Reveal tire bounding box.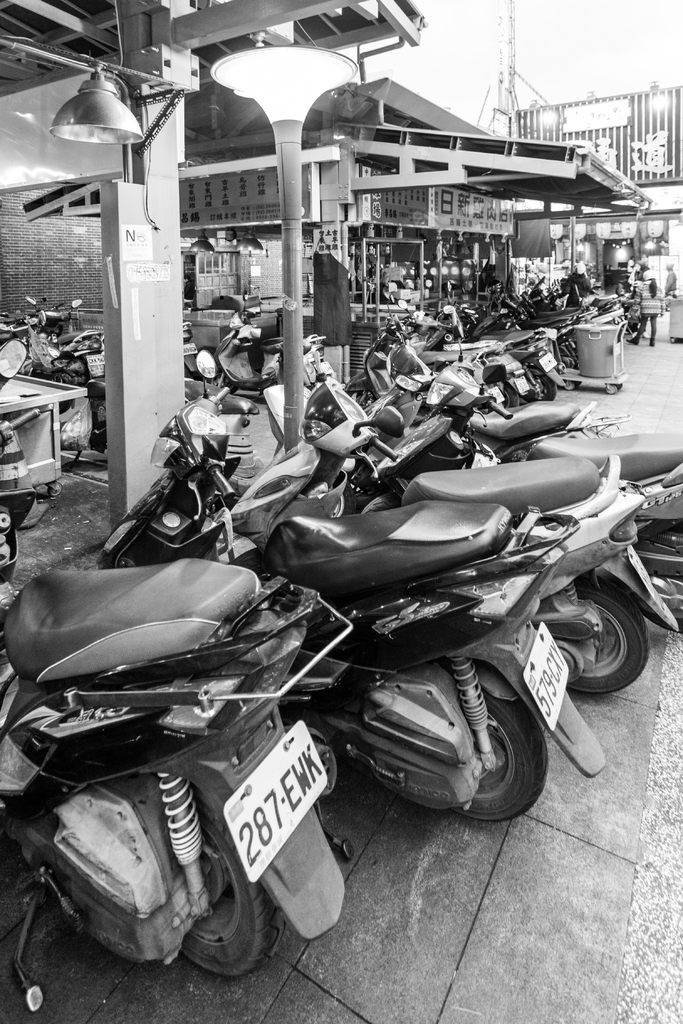
Revealed: 91 393 105 456.
